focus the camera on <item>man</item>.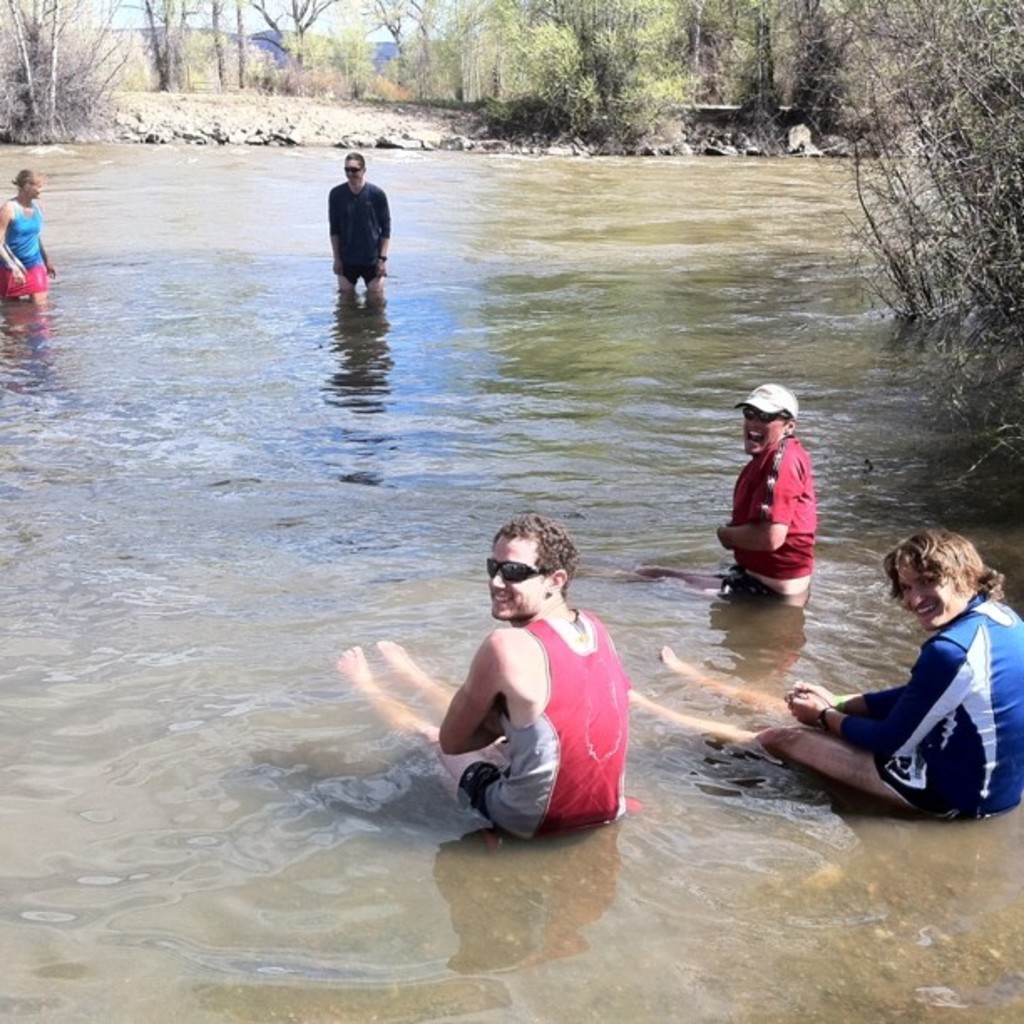
Focus region: BBox(622, 529, 1022, 832).
